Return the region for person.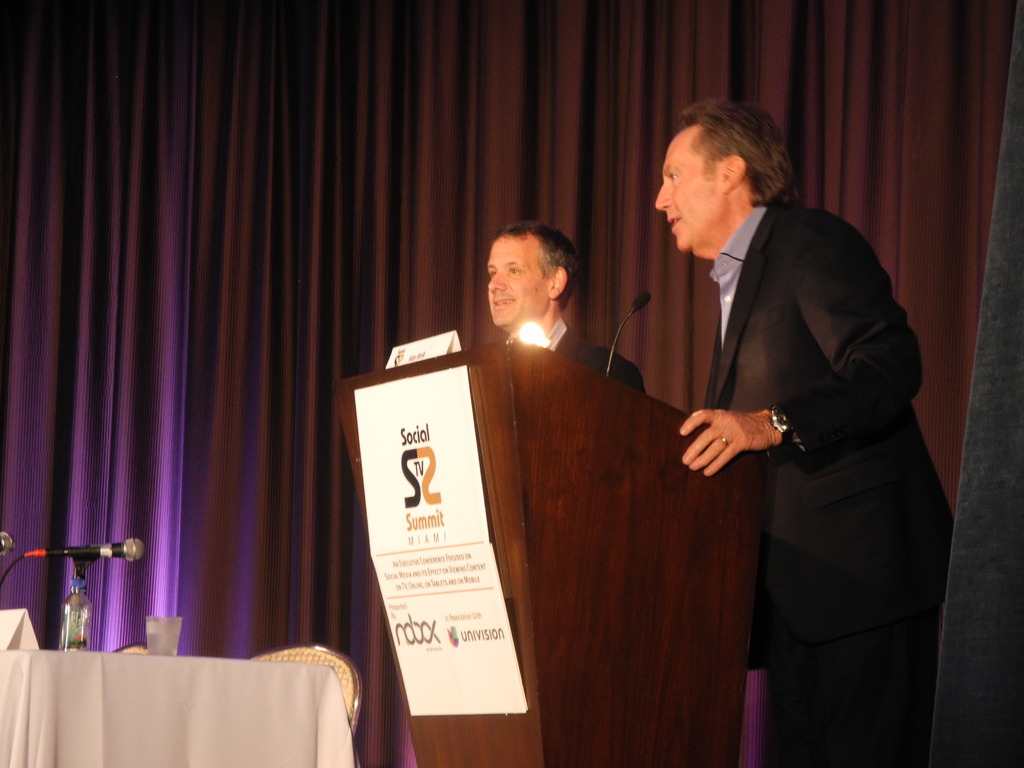
l=481, t=220, r=653, b=399.
